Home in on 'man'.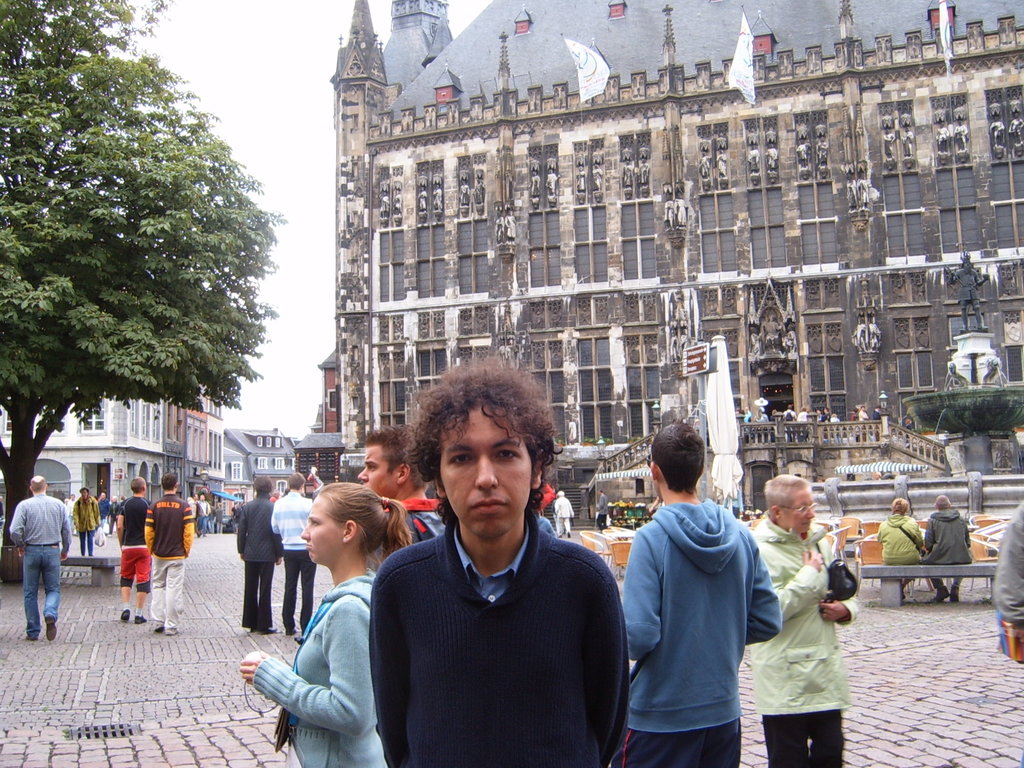
Homed in at box=[141, 468, 196, 640].
